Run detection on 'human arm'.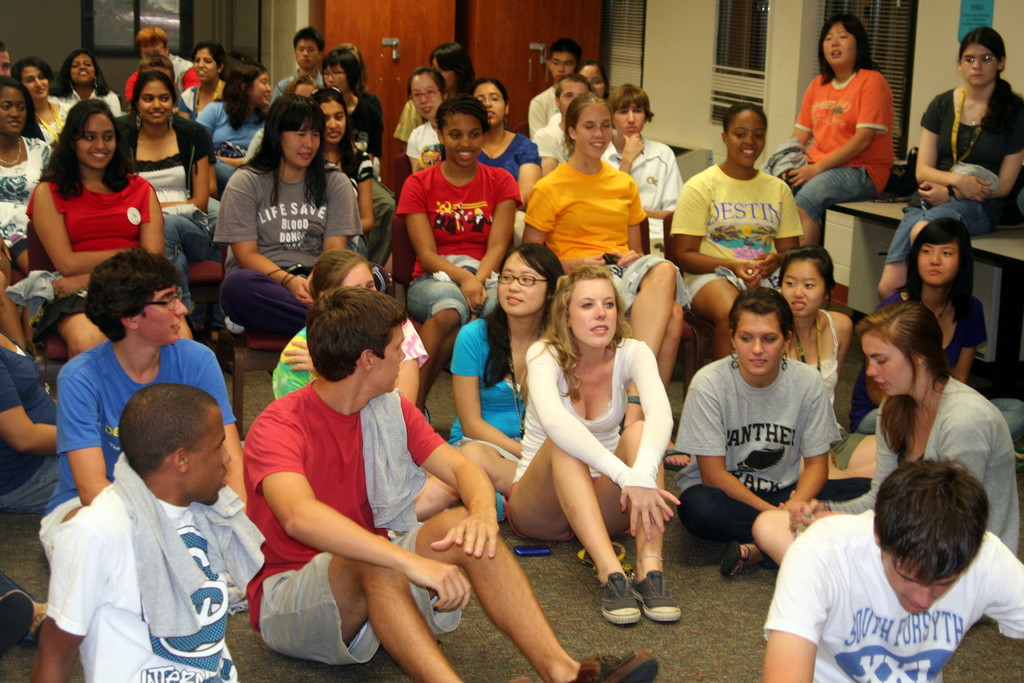
Result: box(916, 90, 1023, 205).
